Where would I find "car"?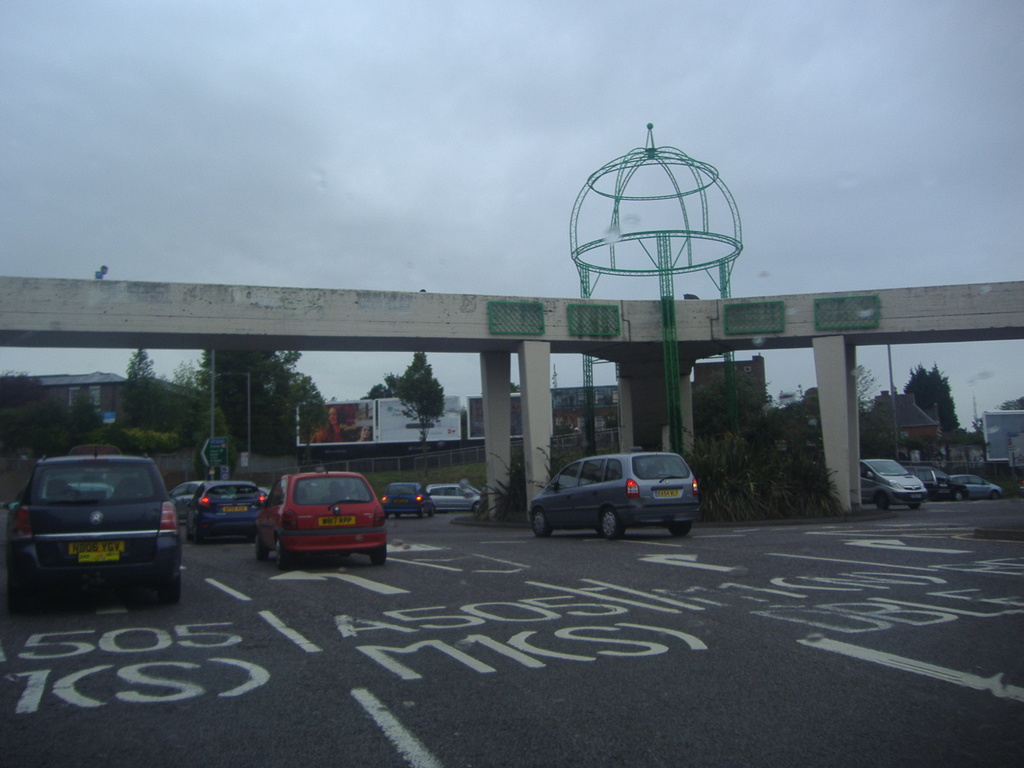
At bbox=[381, 482, 435, 522].
